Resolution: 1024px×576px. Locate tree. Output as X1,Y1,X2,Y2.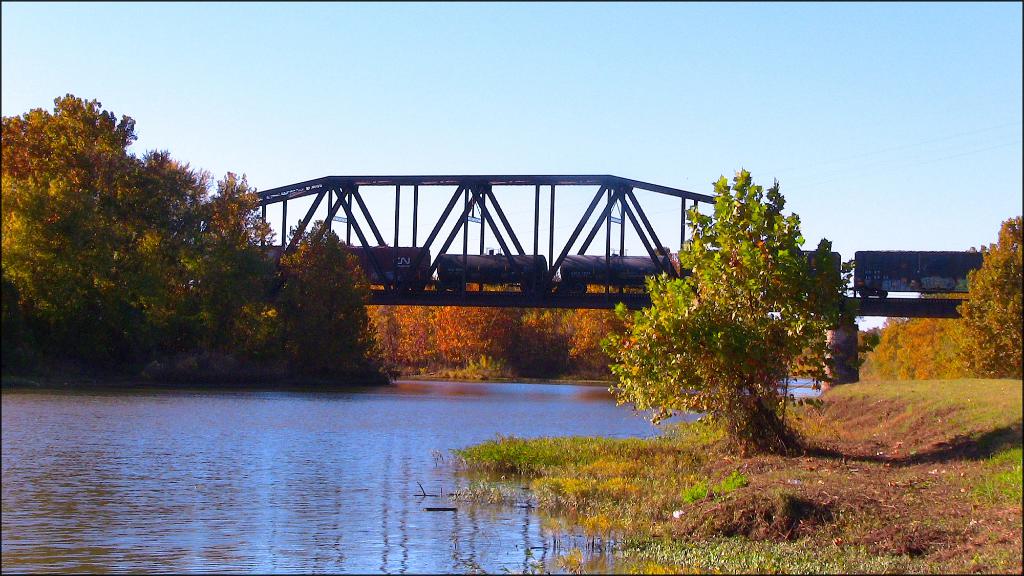
617,157,867,442.
